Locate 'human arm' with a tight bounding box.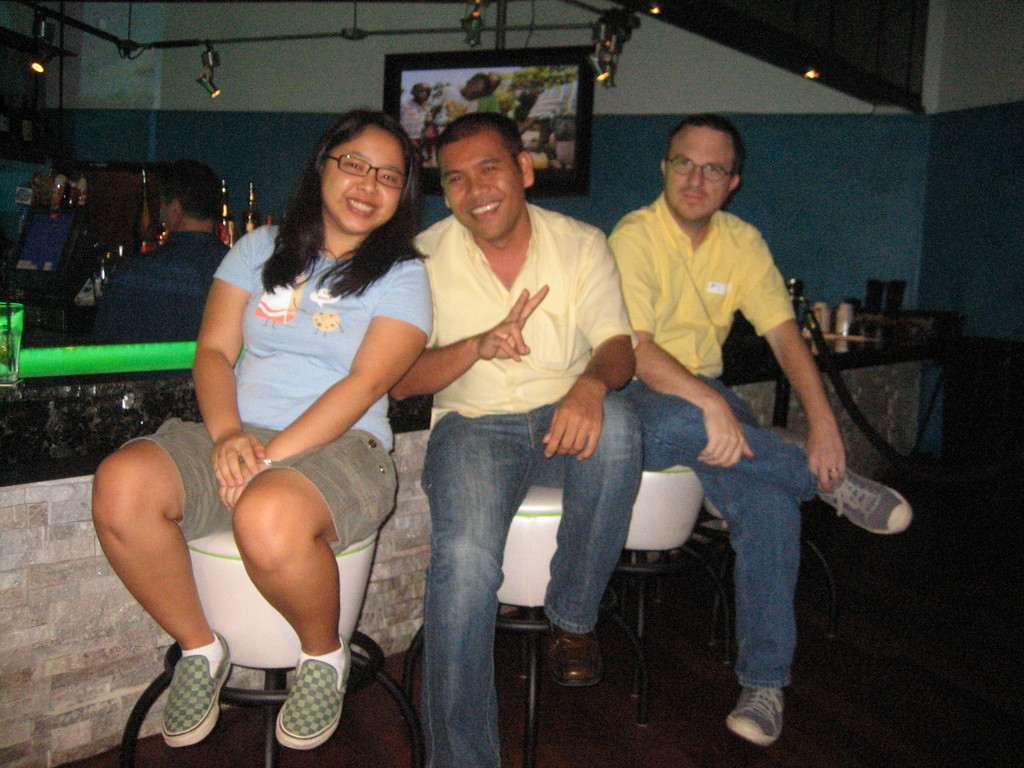
<box>184,240,251,500</box>.
